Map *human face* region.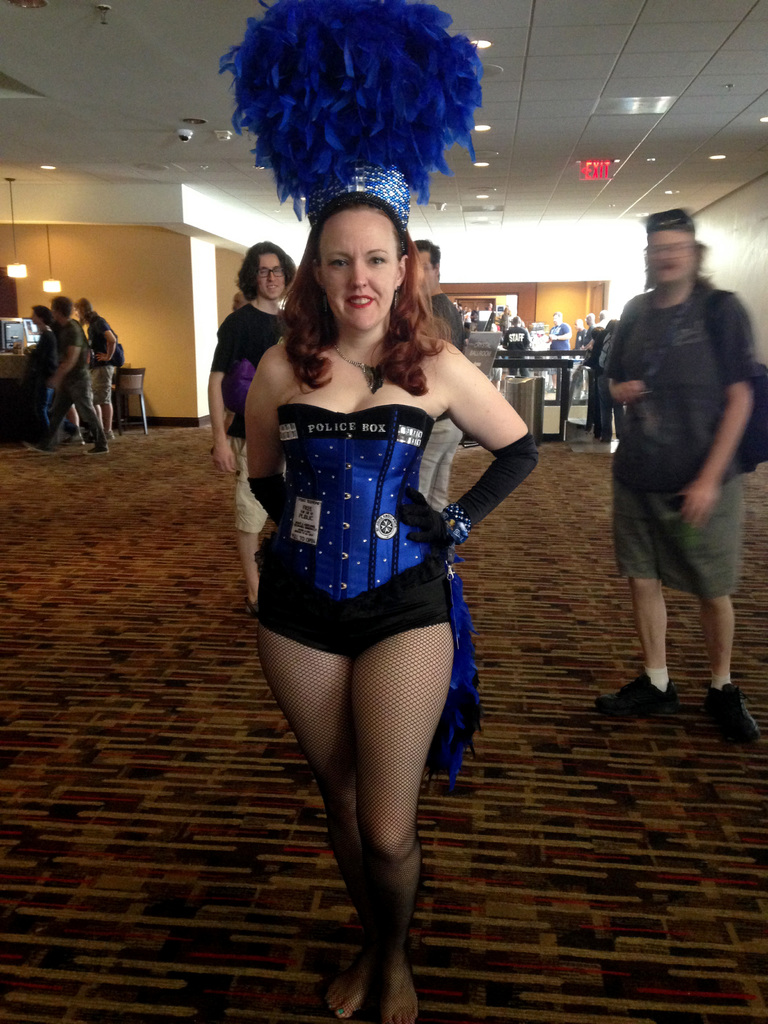
Mapped to 646, 232, 696, 287.
